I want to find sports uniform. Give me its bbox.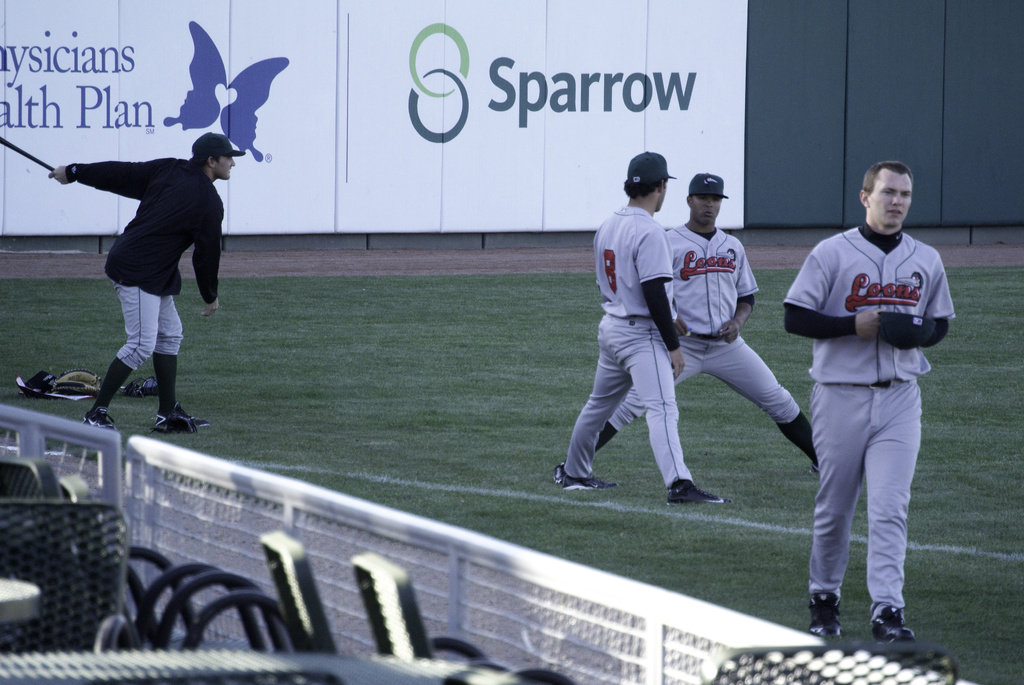
bbox(564, 152, 729, 508).
